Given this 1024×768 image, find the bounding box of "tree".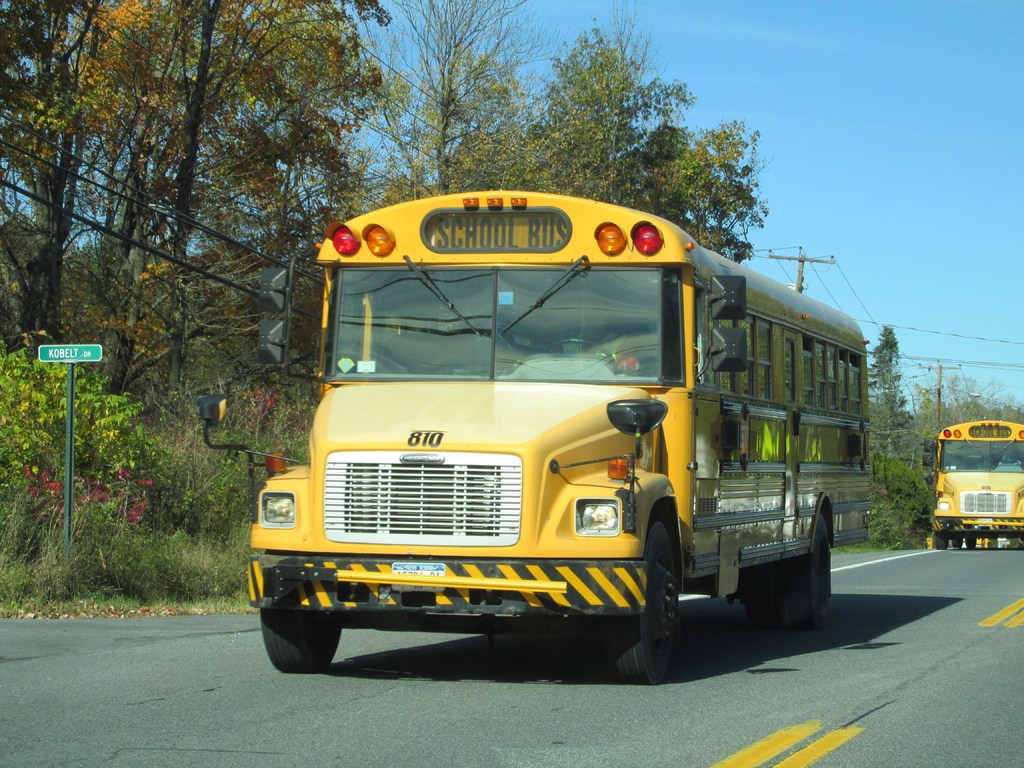
[30,23,356,457].
